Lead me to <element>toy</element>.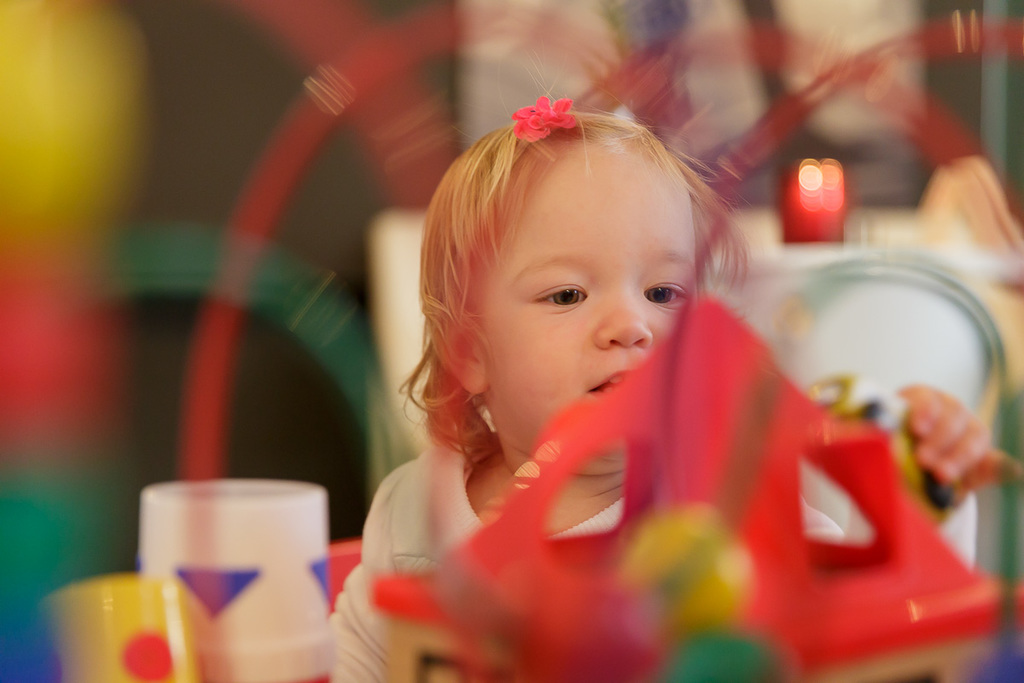
Lead to {"x1": 138, "y1": 476, "x2": 330, "y2": 682}.
